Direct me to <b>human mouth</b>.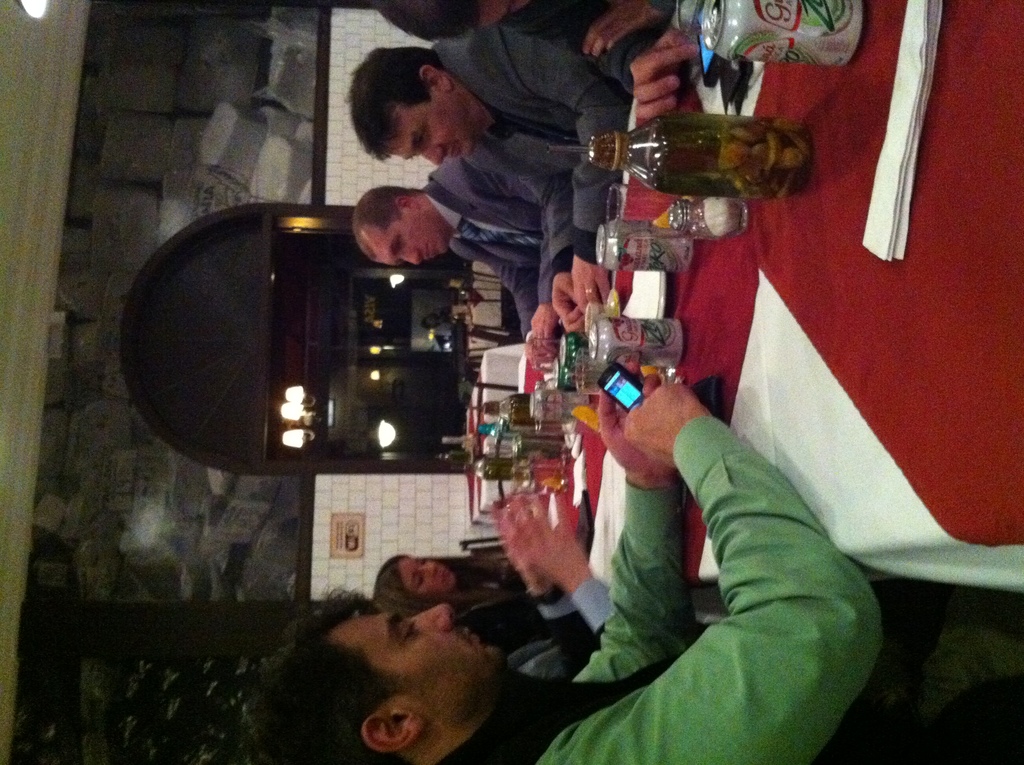
Direction: box=[449, 145, 460, 162].
